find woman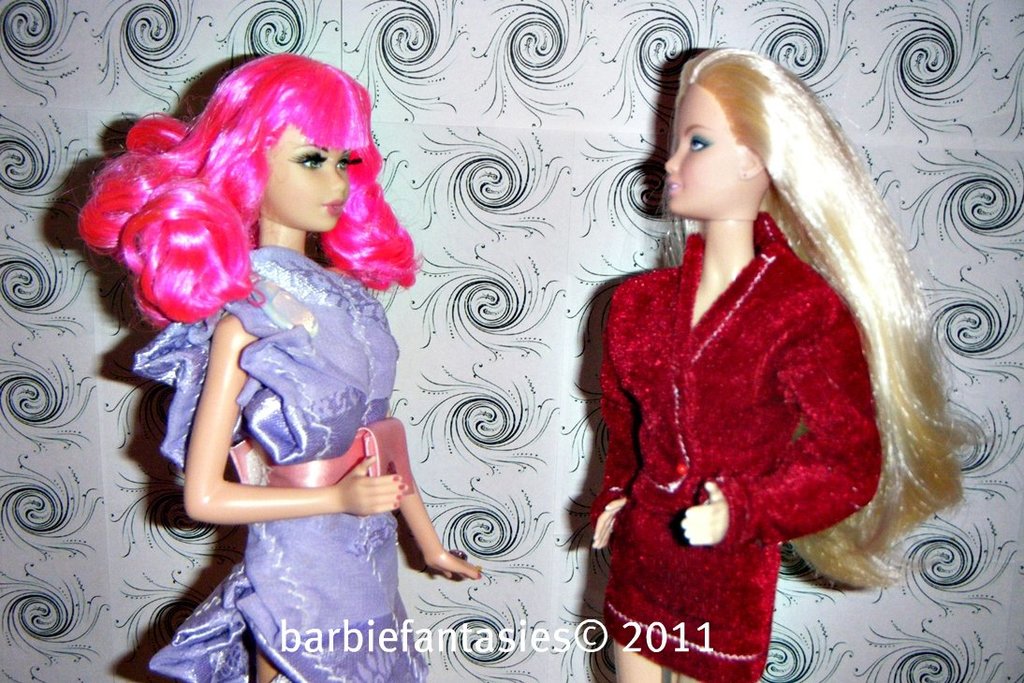
(562,63,958,624)
